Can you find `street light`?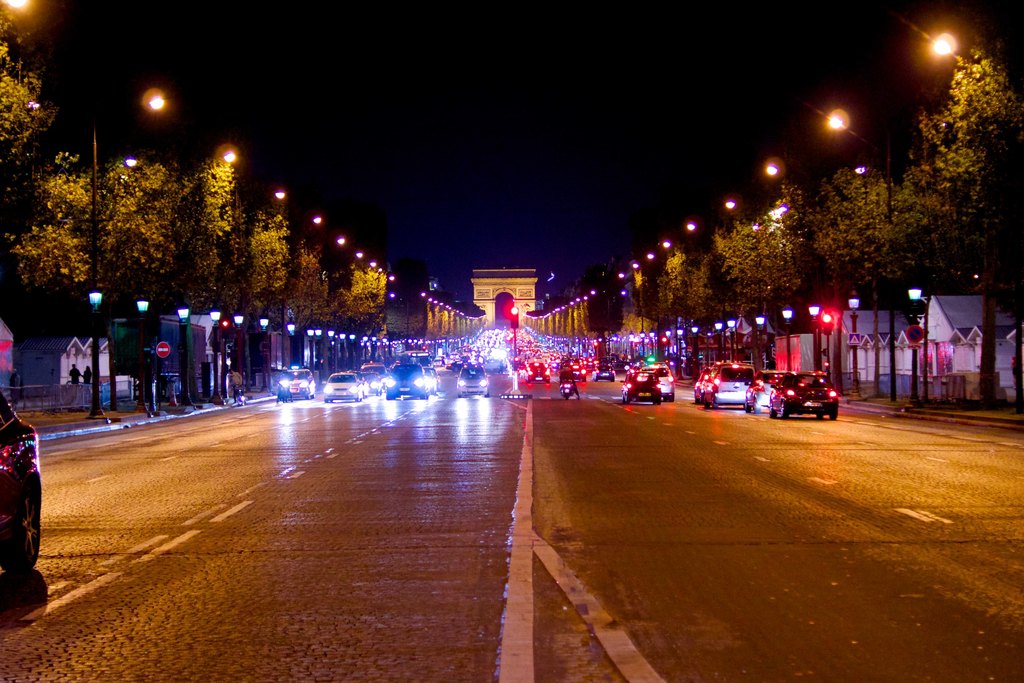
Yes, bounding box: pyautogui.locateOnScreen(822, 104, 896, 222).
